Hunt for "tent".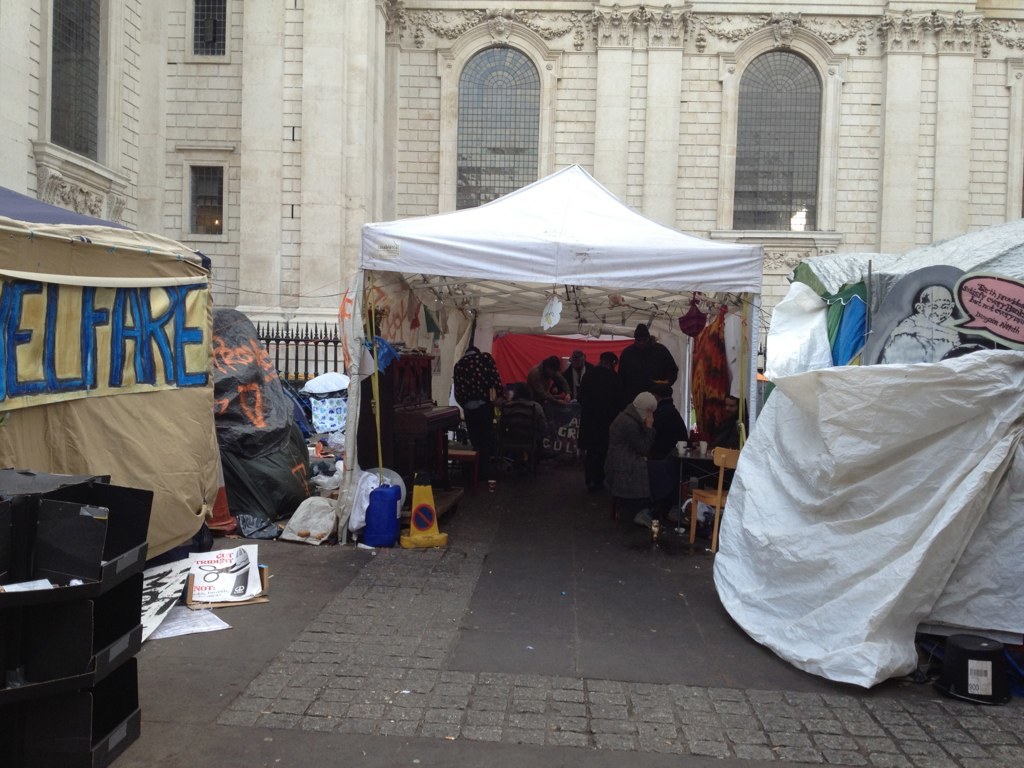
Hunted down at bbox=(711, 209, 1023, 683).
